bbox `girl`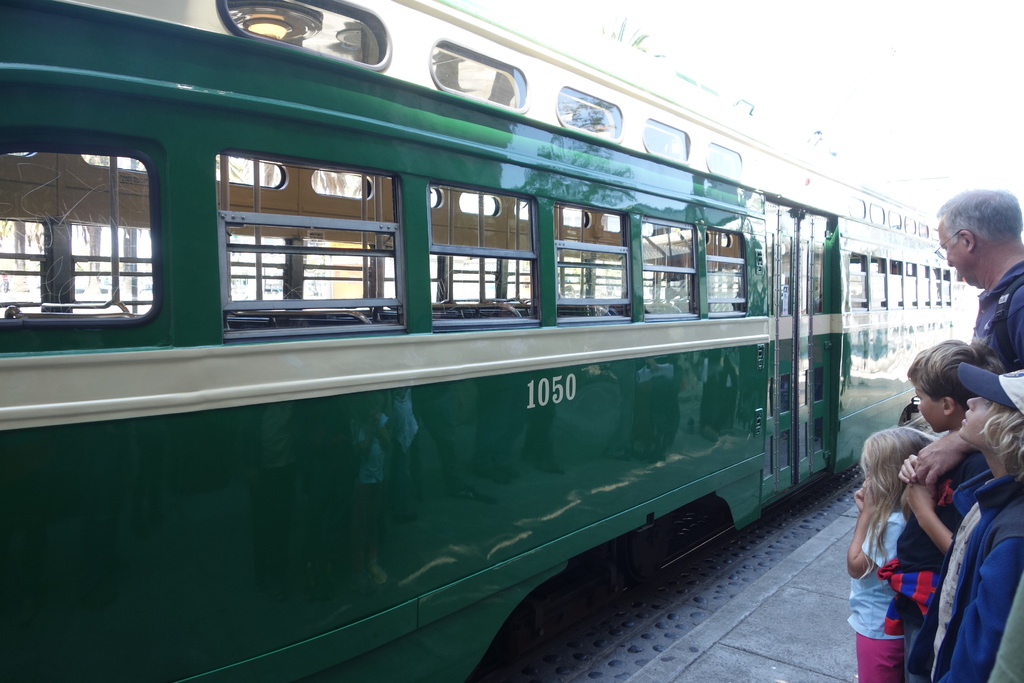
BBox(842, 417, 942, 682)
